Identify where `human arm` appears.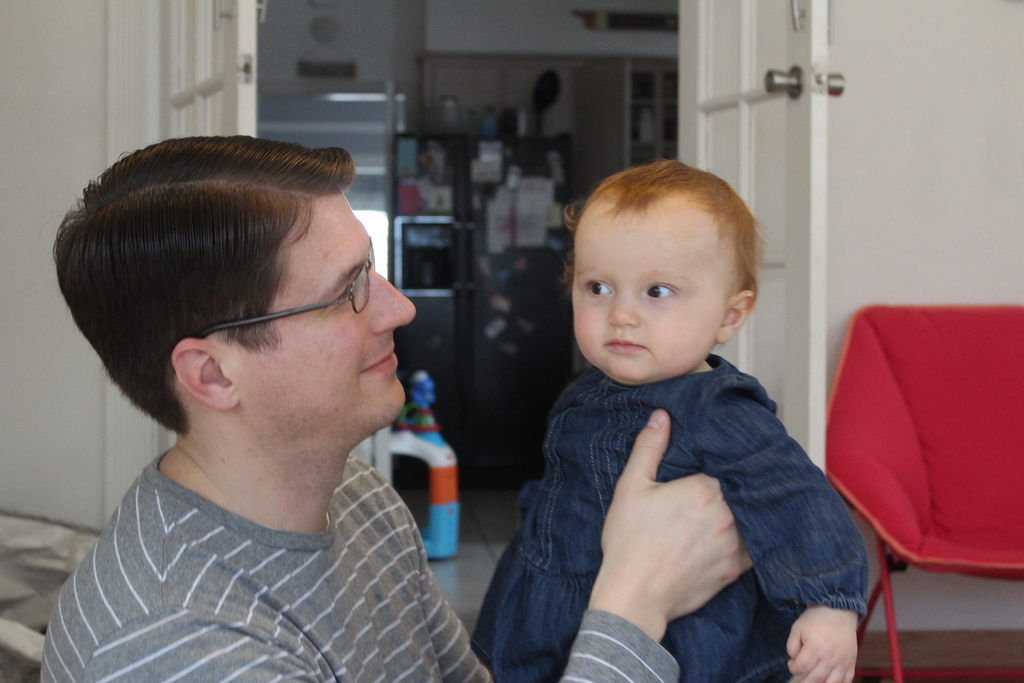
Appears at rect(84, 403, 754, 682).
